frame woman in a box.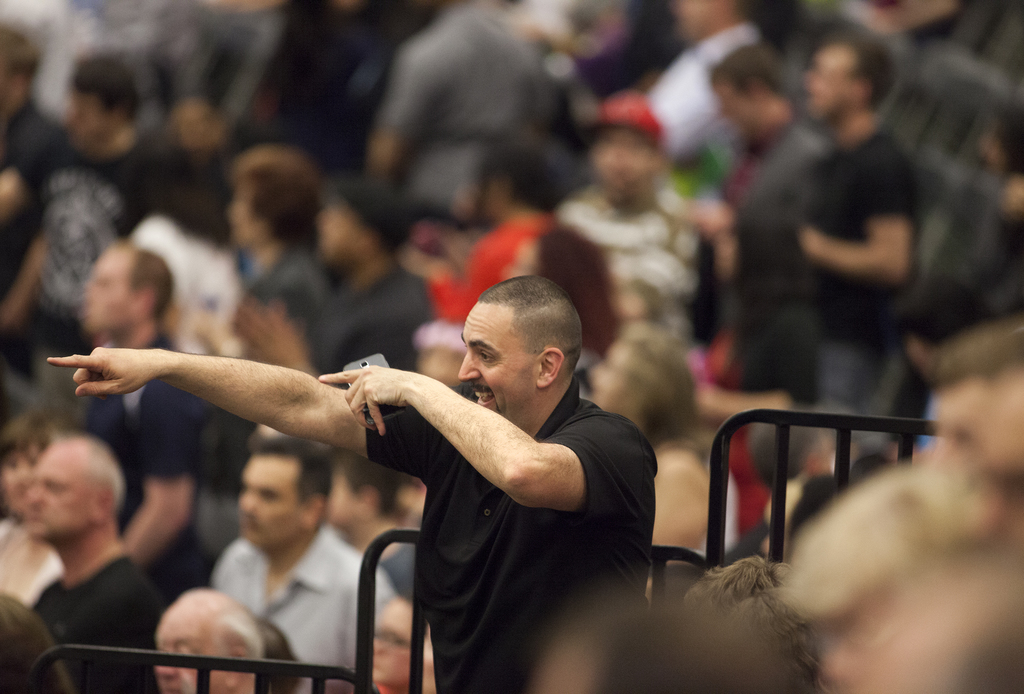
region(189, 140, 324, 559).
